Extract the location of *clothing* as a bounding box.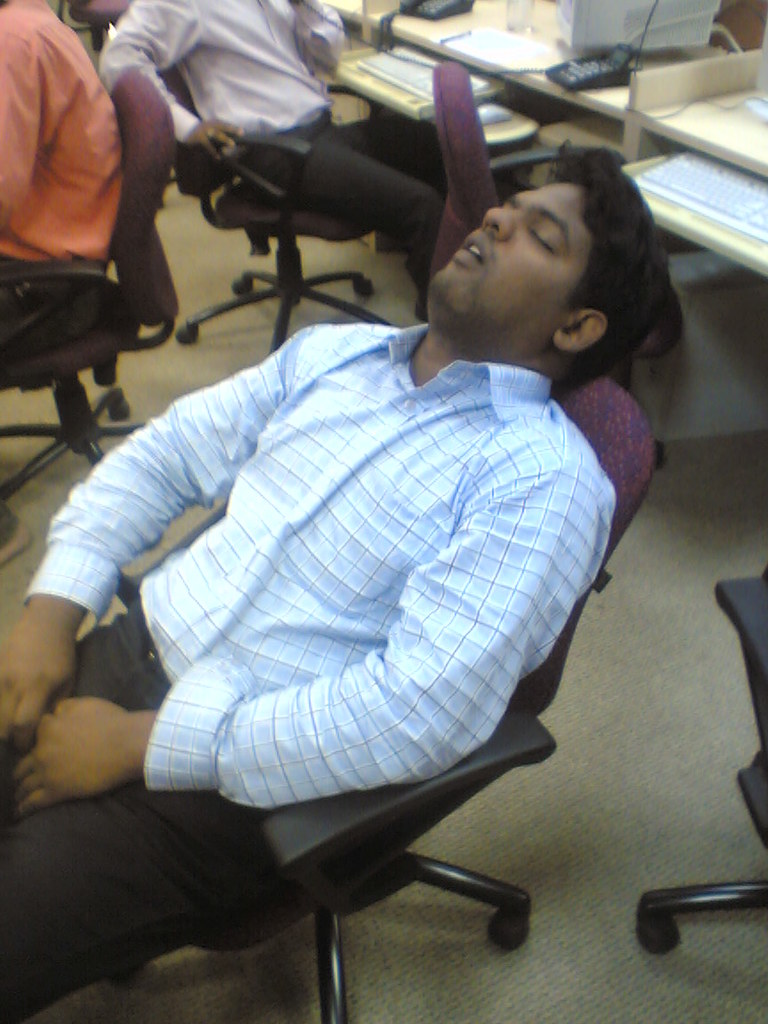
select_region(57, 275, 645, 815).
